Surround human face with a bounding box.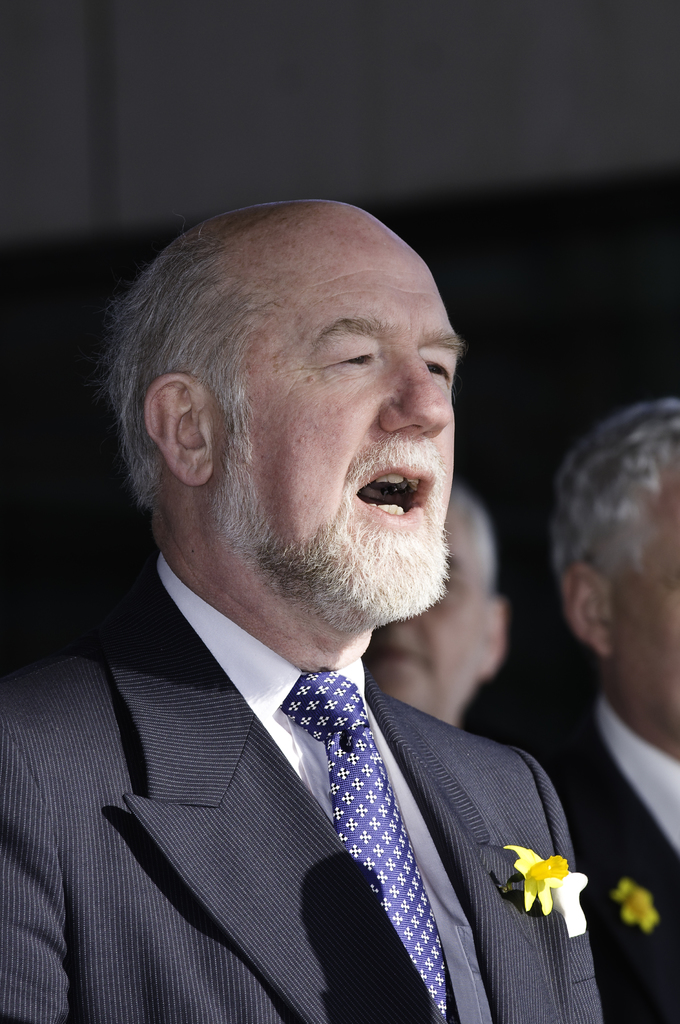
detection(226, 218, 471, 557).
